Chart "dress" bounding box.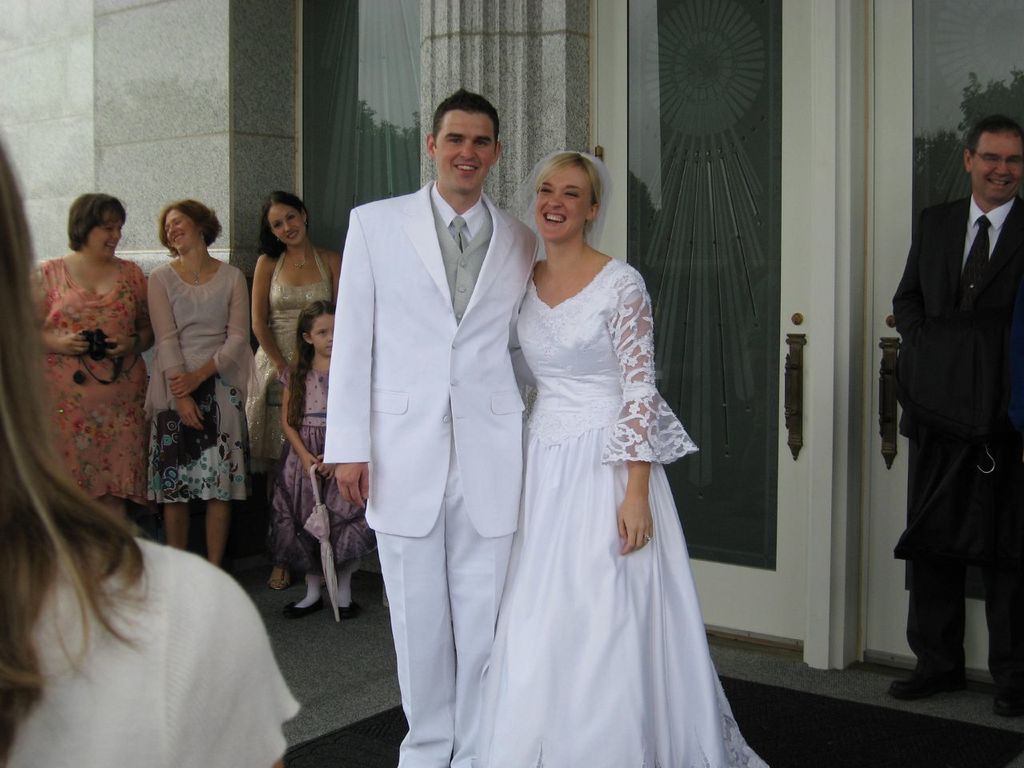
Charted: (left=37, top=255, right=151, bottom=506).
